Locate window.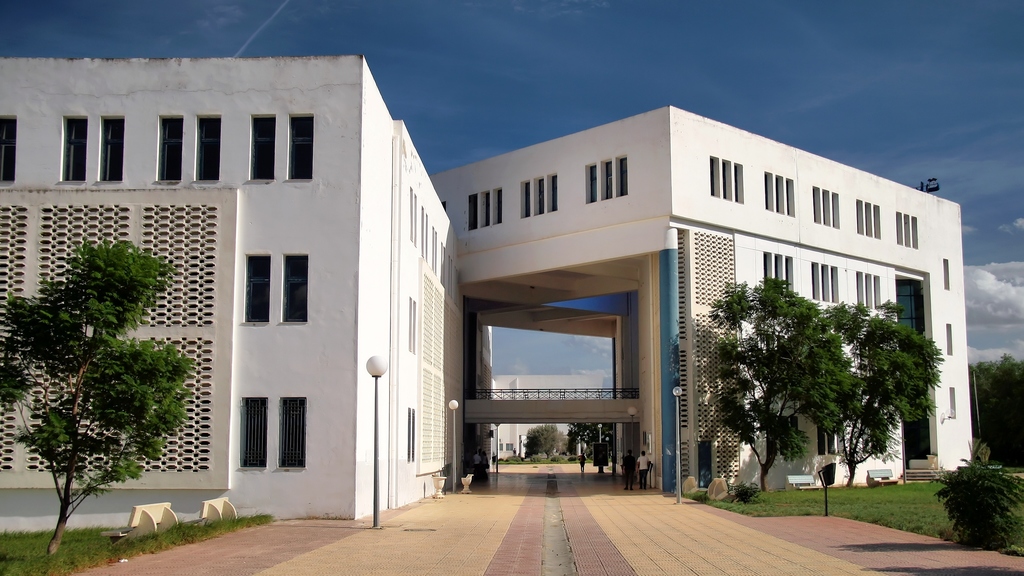
Bounding box: l=237, t=397, r=268, b=471.
